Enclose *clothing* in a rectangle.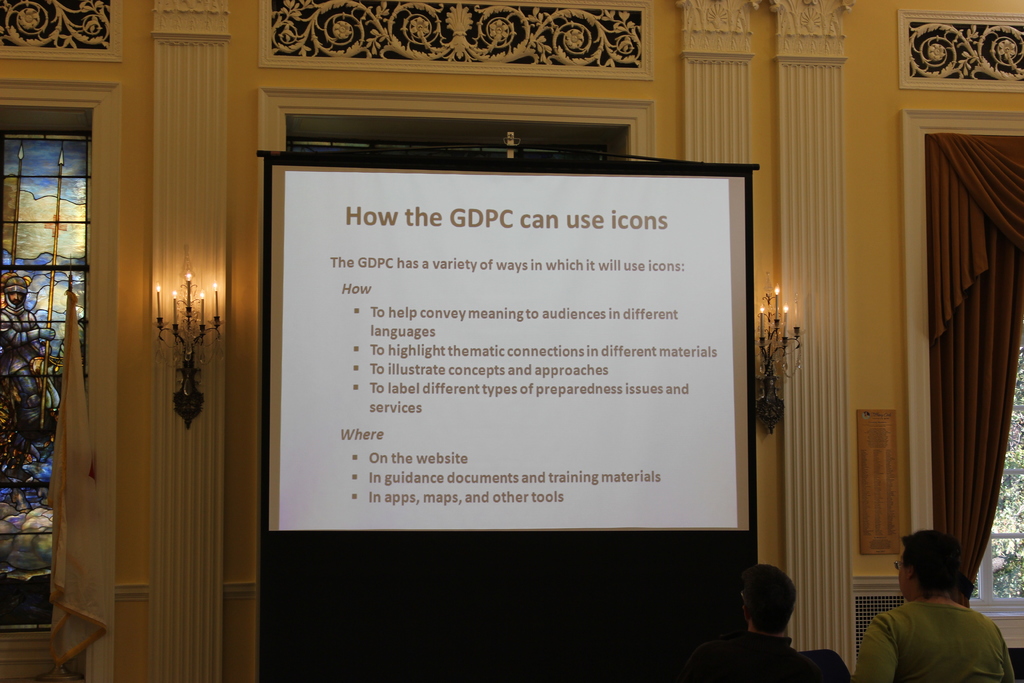
[847, 599, 1014, 682].
